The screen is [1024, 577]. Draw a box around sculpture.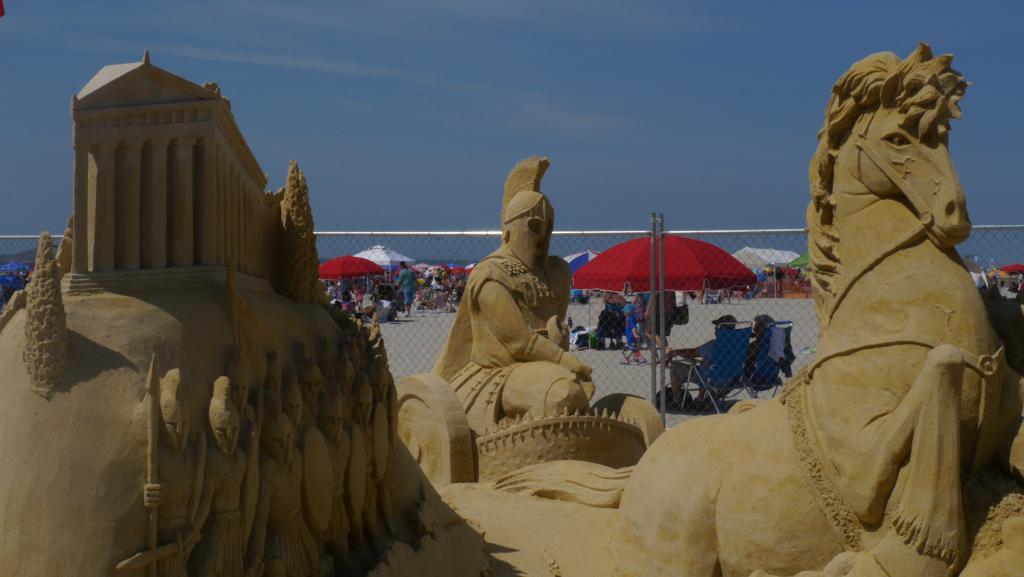
<box>0,46,341,321</box>.
